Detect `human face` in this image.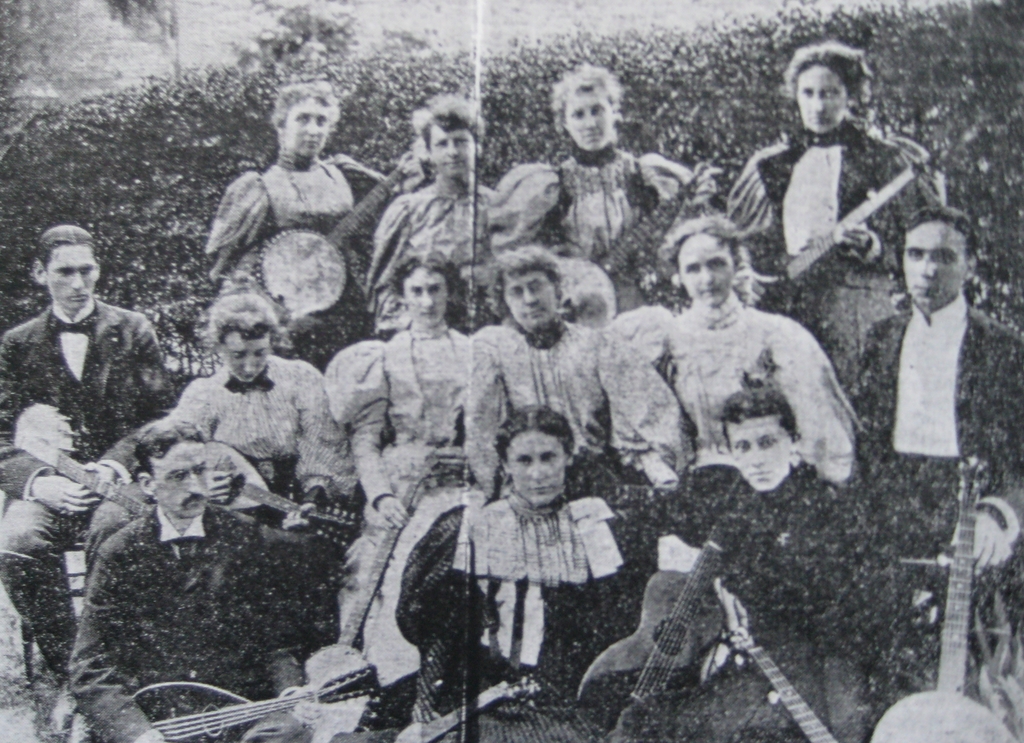
Detection: (x1=902, y1=224, x2=964, y2=306).
